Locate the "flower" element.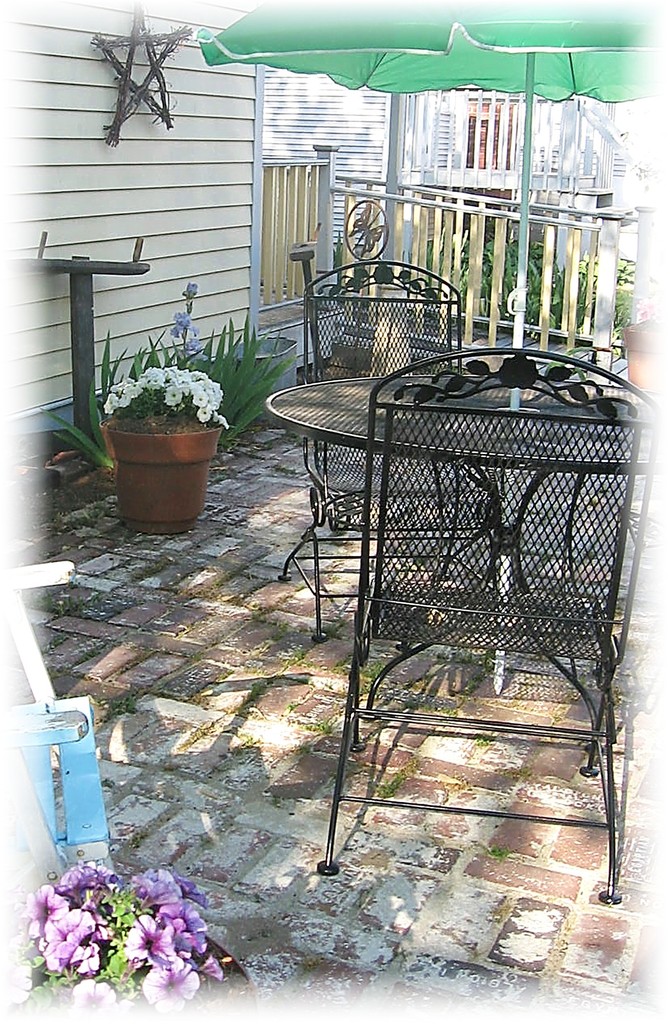
Element bbox: locate(181, 285, 199, 304).
